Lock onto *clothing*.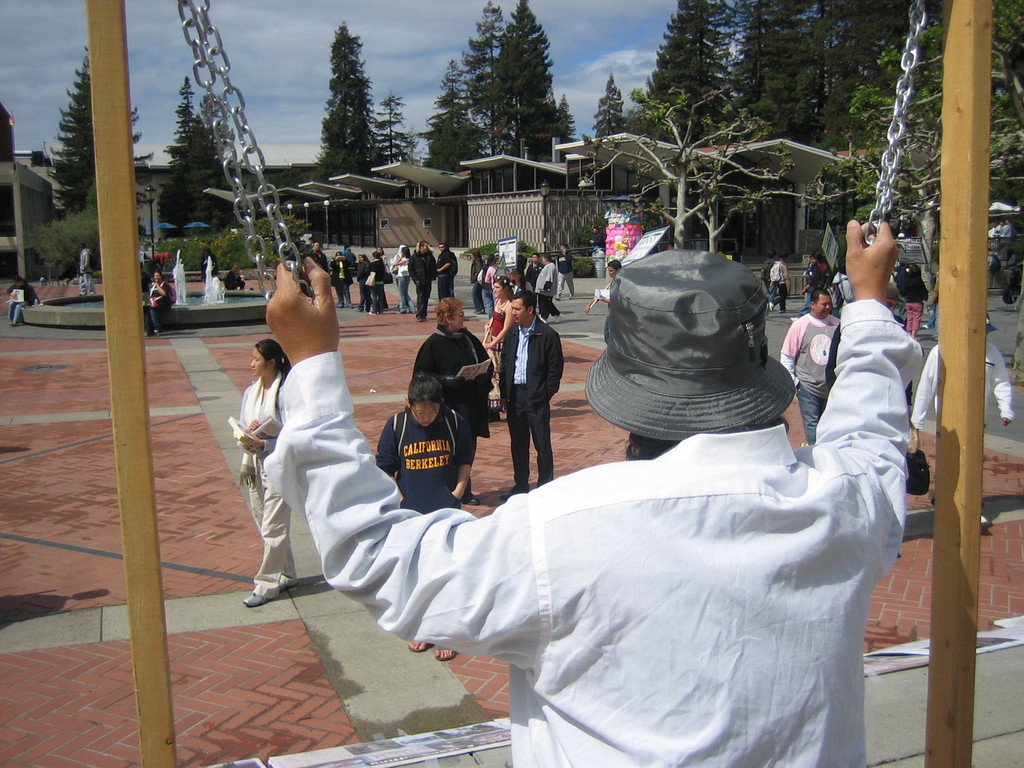
Locked: <region>769, 259, 794, 312</region>.
